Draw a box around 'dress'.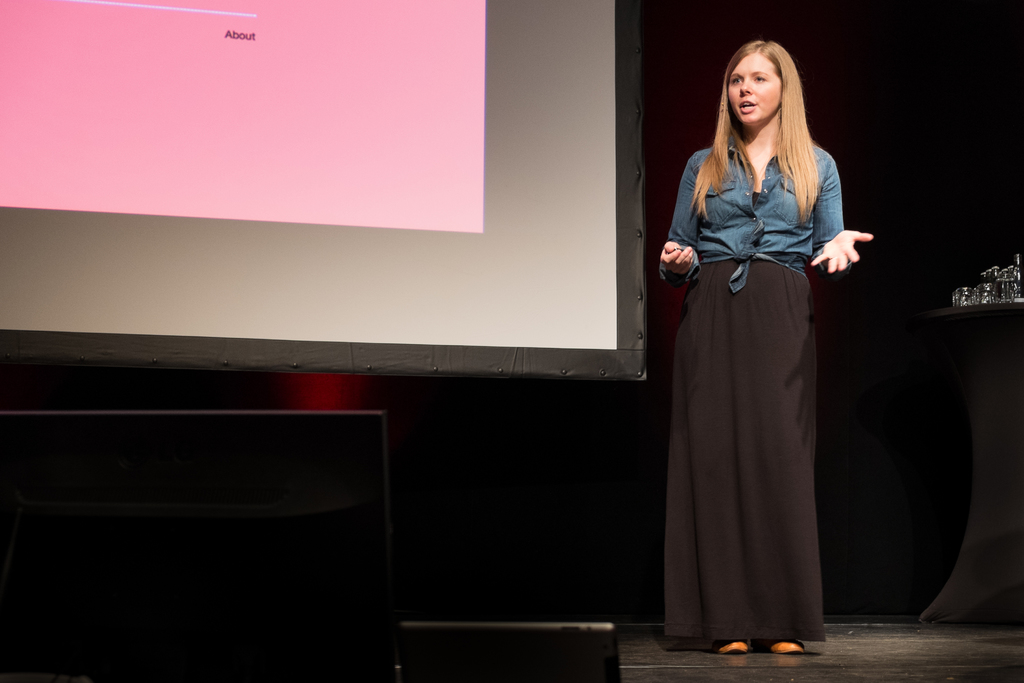
left=662, top=139, right=844, bottom=648.
